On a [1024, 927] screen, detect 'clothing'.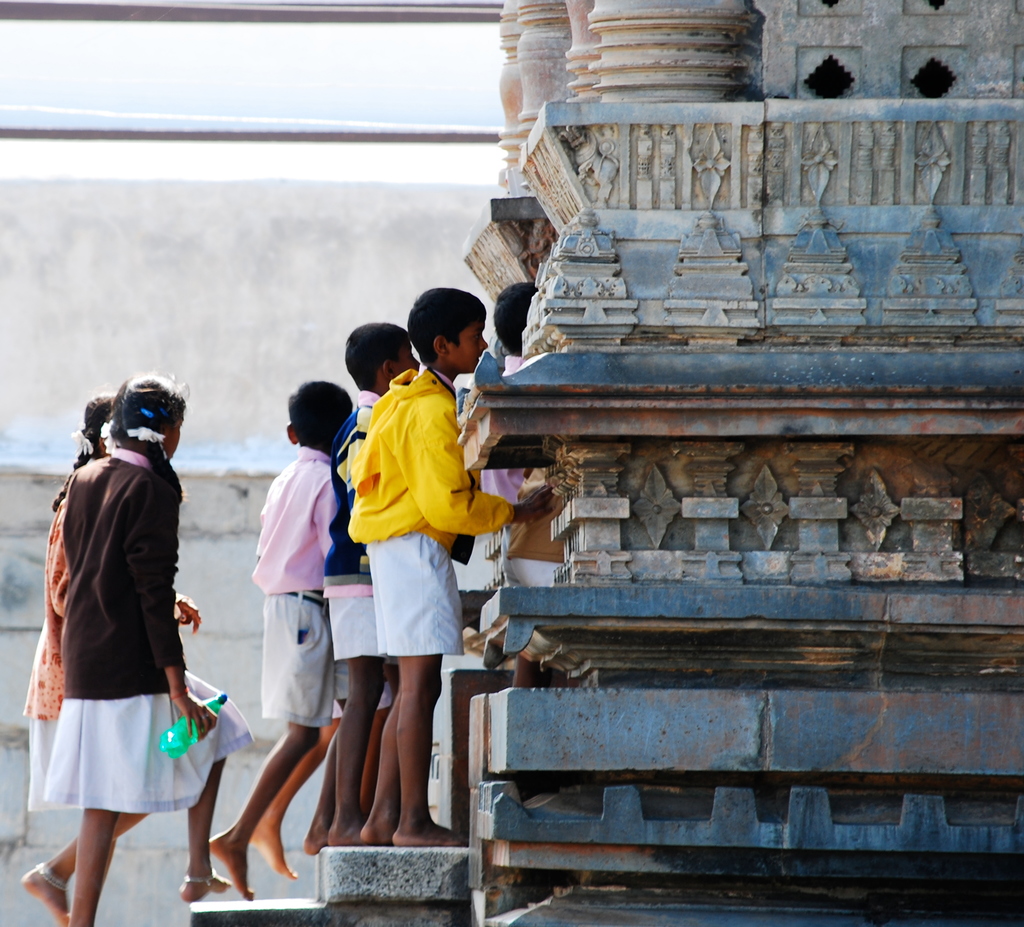
box(312, 386, 387, 662).
